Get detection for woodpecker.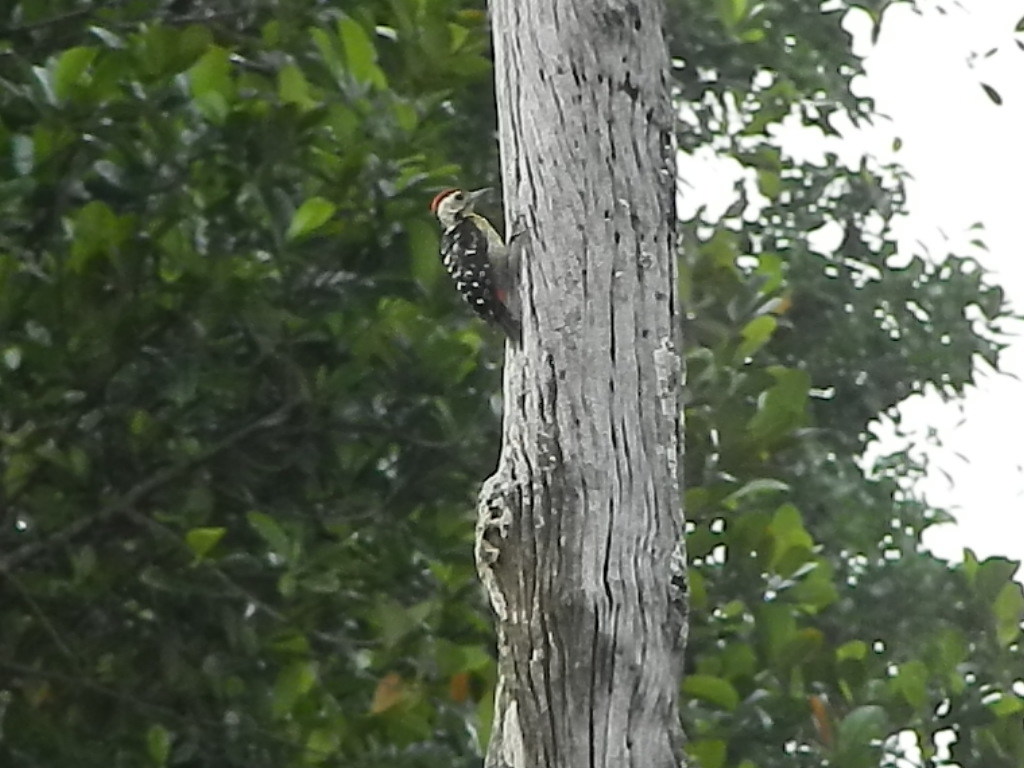
Detection: (left=432, top=187, right=528, bottom=348).
